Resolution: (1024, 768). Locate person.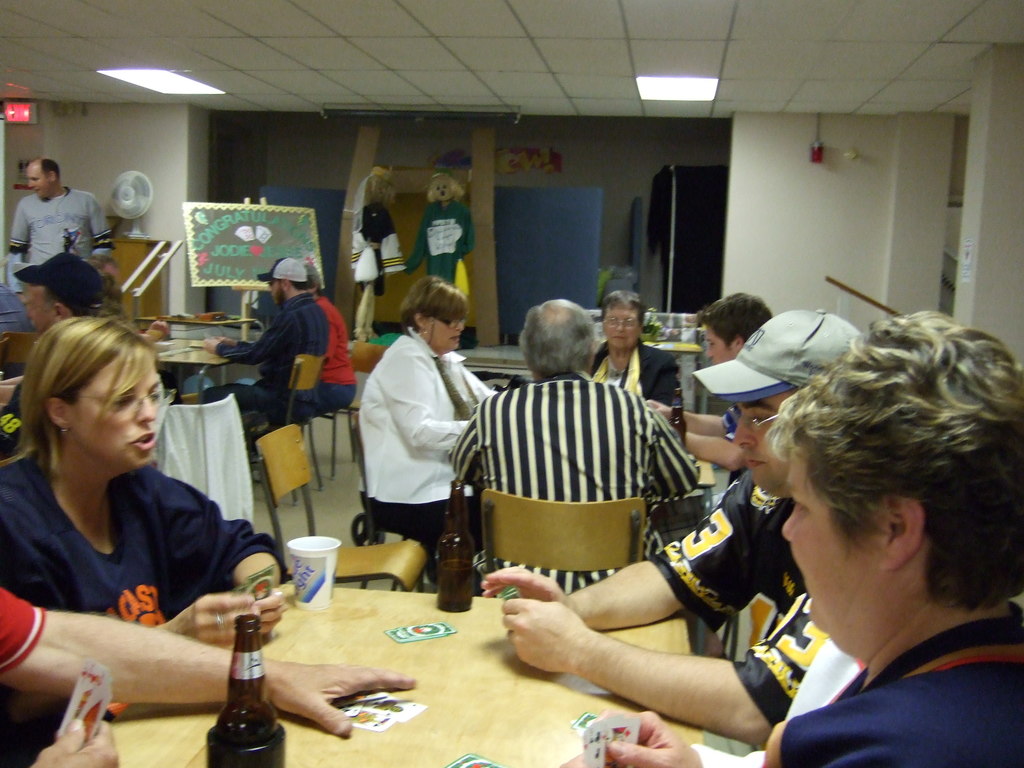
Rect(0, 257, 108, 468).
